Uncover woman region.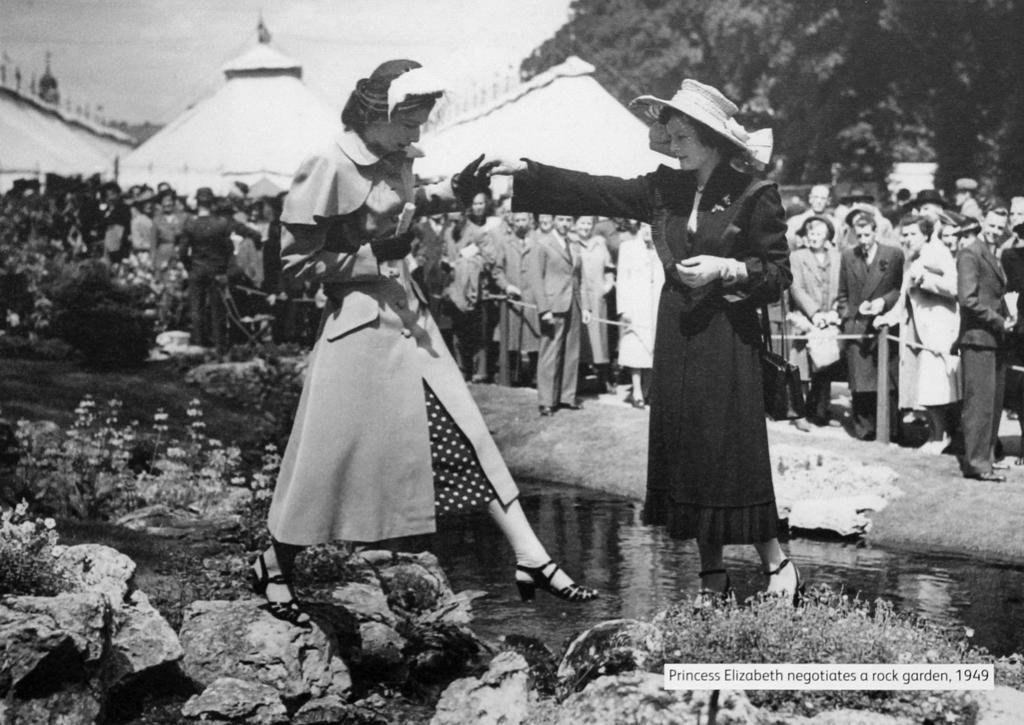
Uncovered: {"left": 996, "top": 196, "right": 1023, "bottom": 266}.
